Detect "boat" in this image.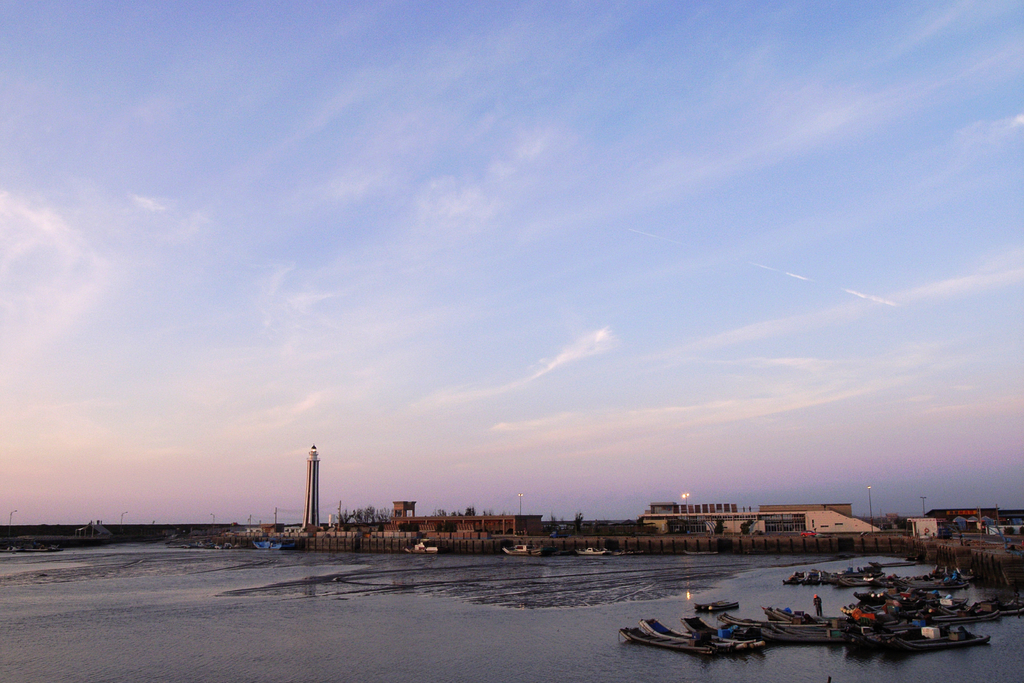
Detection: bbox=[212, 542, 244, 548].
